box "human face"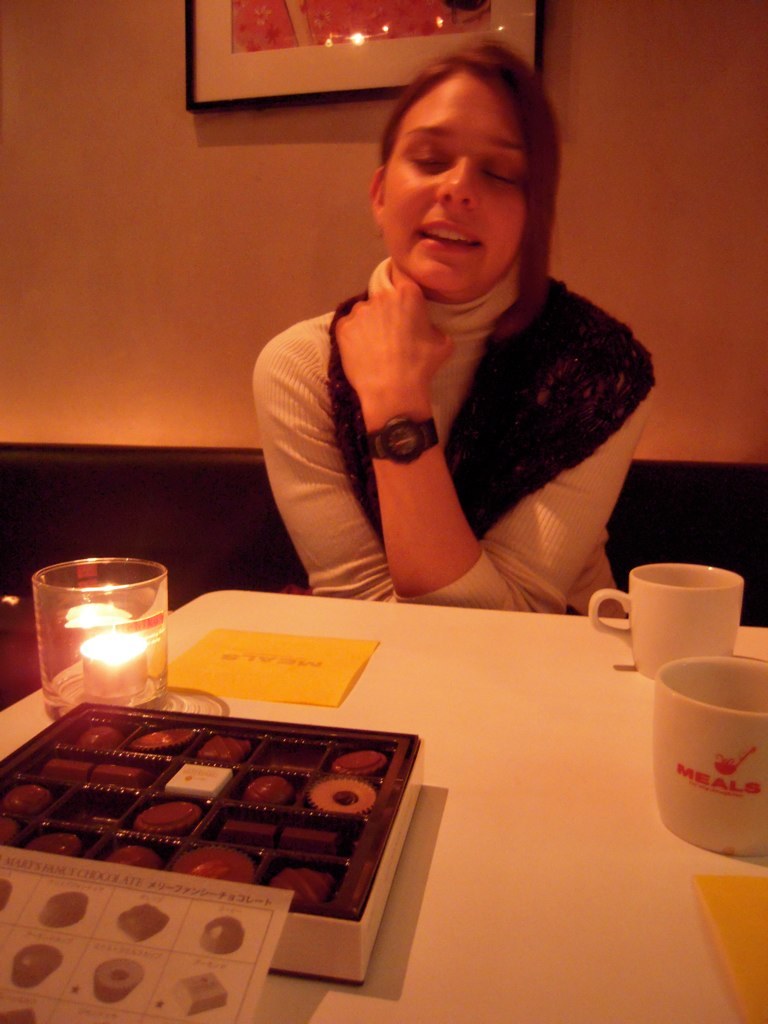
<box>383,69,527,296</box>
